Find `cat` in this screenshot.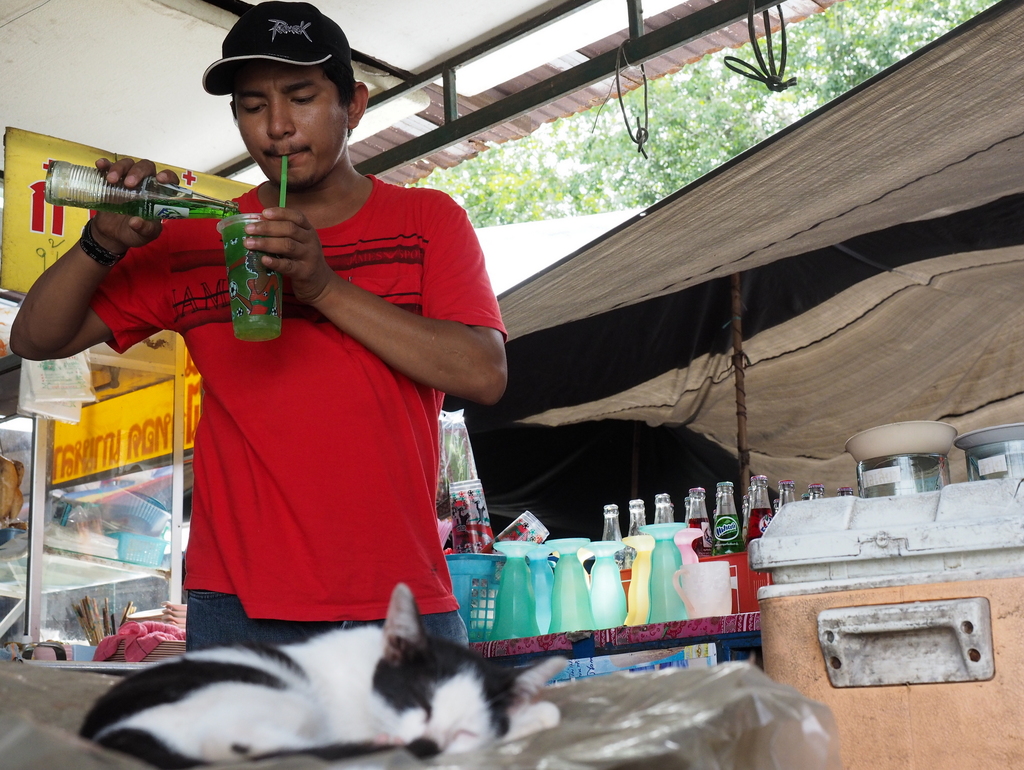
The bounding box for `cat` is left=79, top=578, right=555, bottom=769.
